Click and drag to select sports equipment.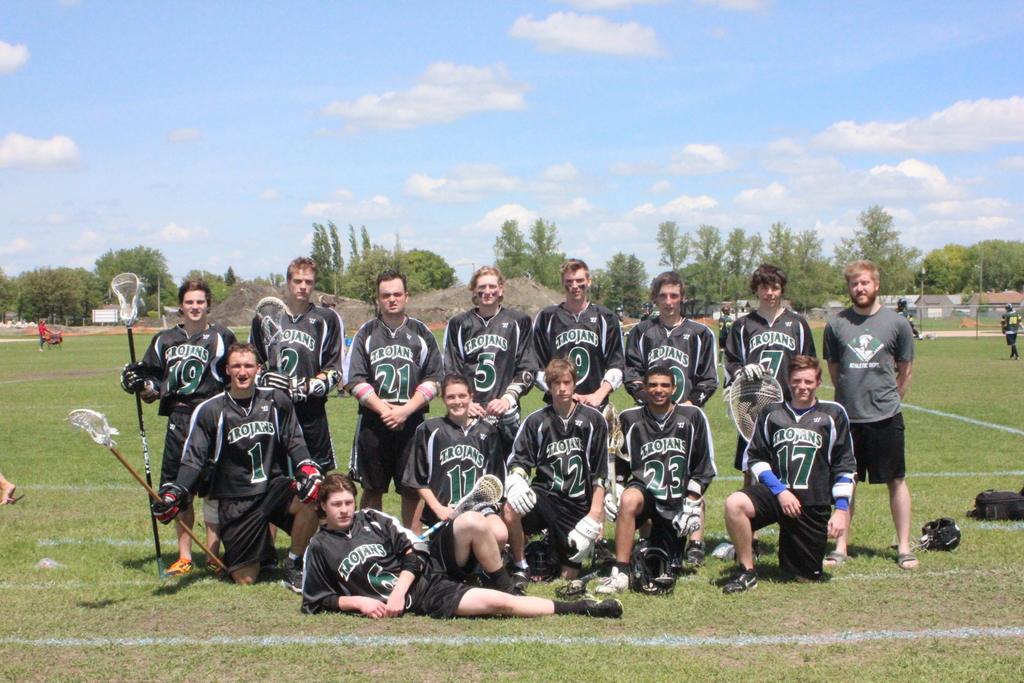
Selection: 576 590 625 620.
